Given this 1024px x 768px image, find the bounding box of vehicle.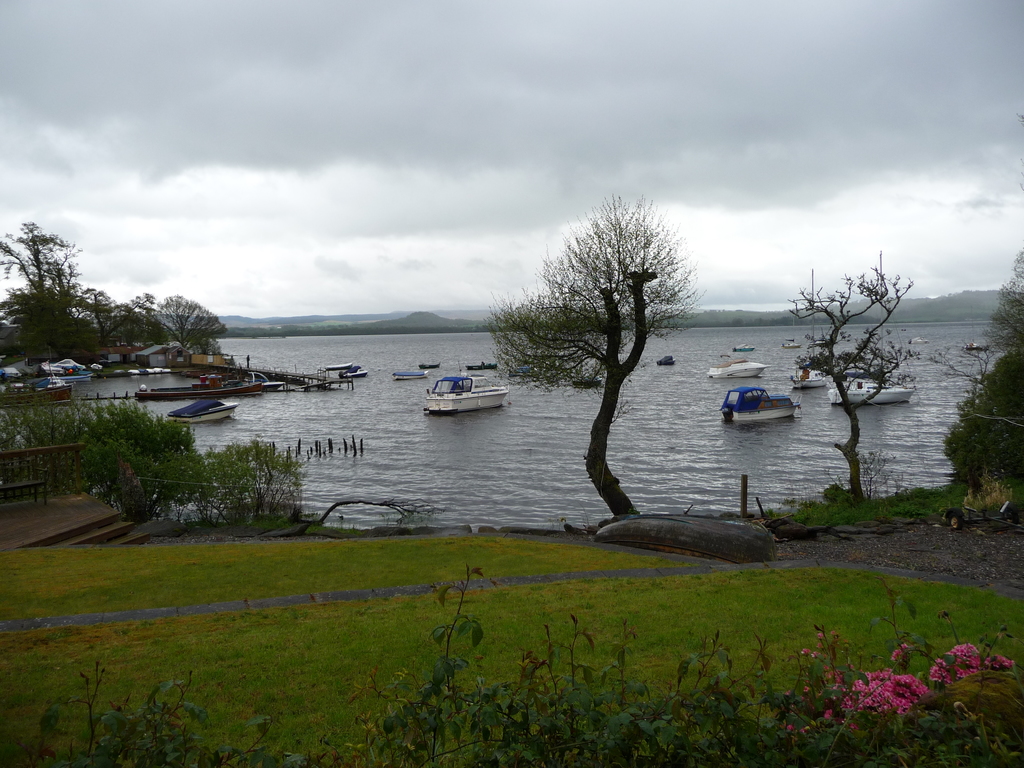
select_region(721, 374, 807, 443).
